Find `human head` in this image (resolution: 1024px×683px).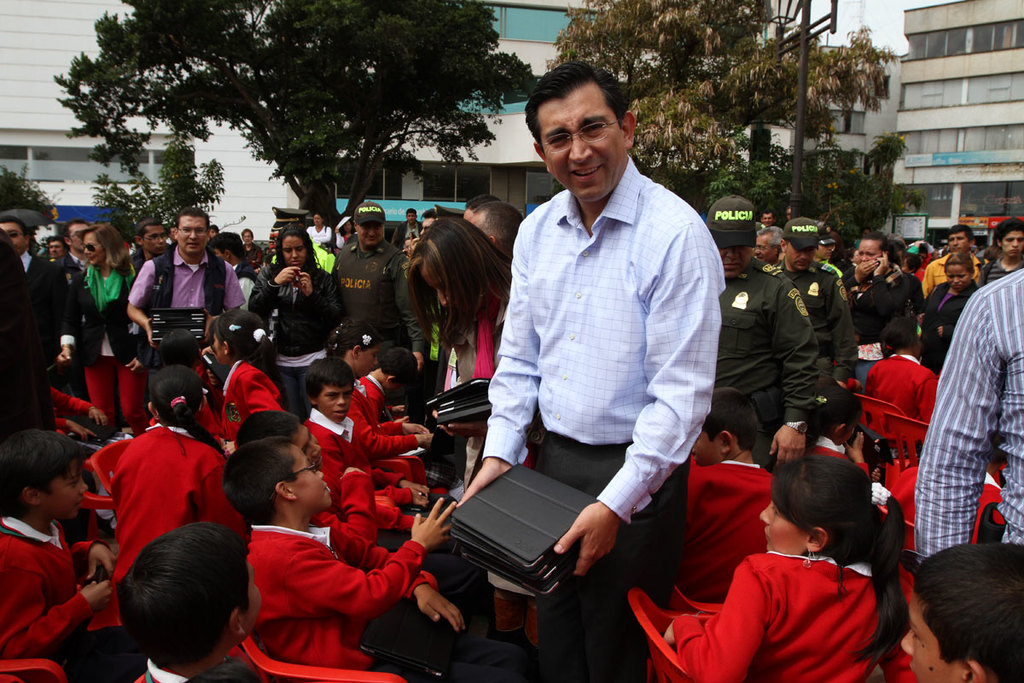
100, 538, 242, 667.
